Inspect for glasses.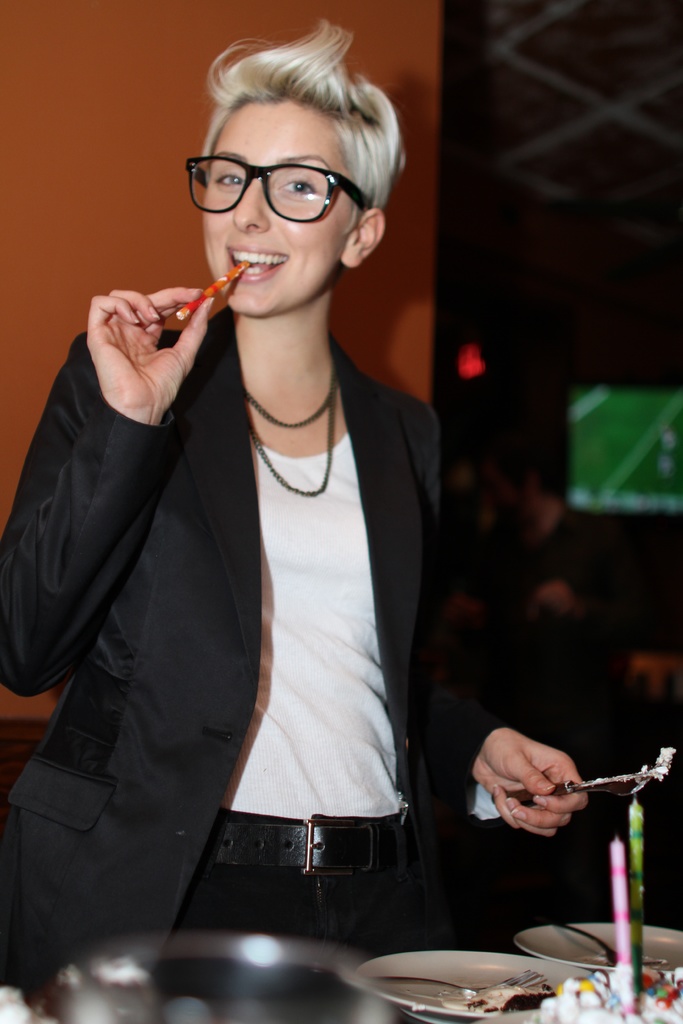
Inspection: crop(176, 149, 381, 223).
